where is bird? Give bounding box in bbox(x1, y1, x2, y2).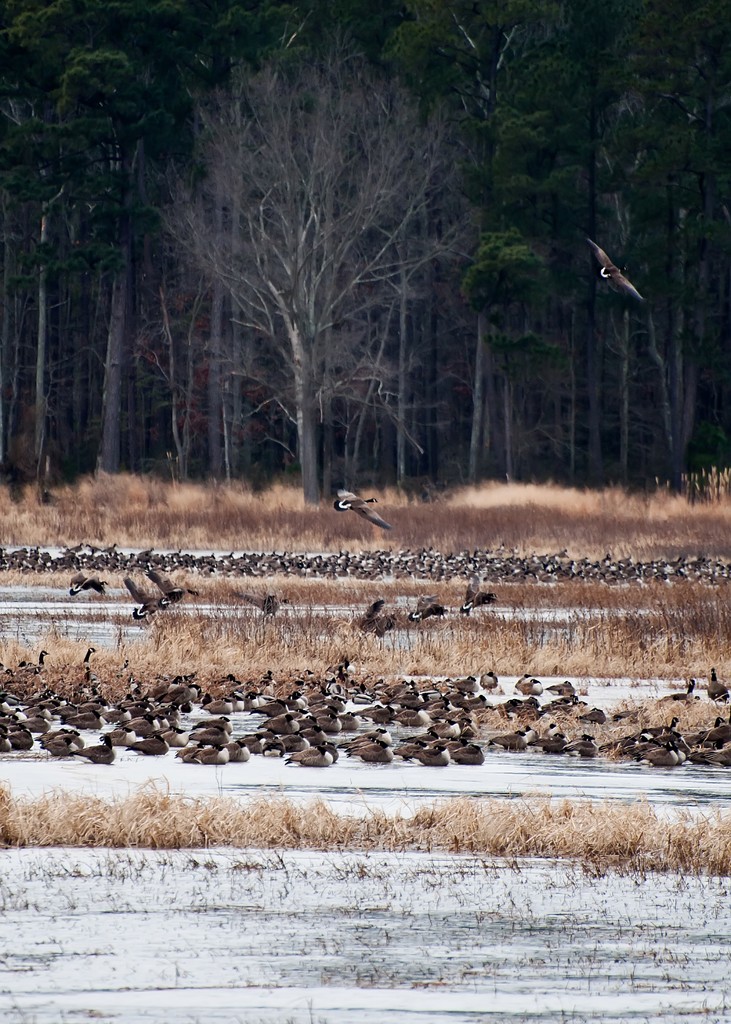
bbox(405, 593, 453, 623).
